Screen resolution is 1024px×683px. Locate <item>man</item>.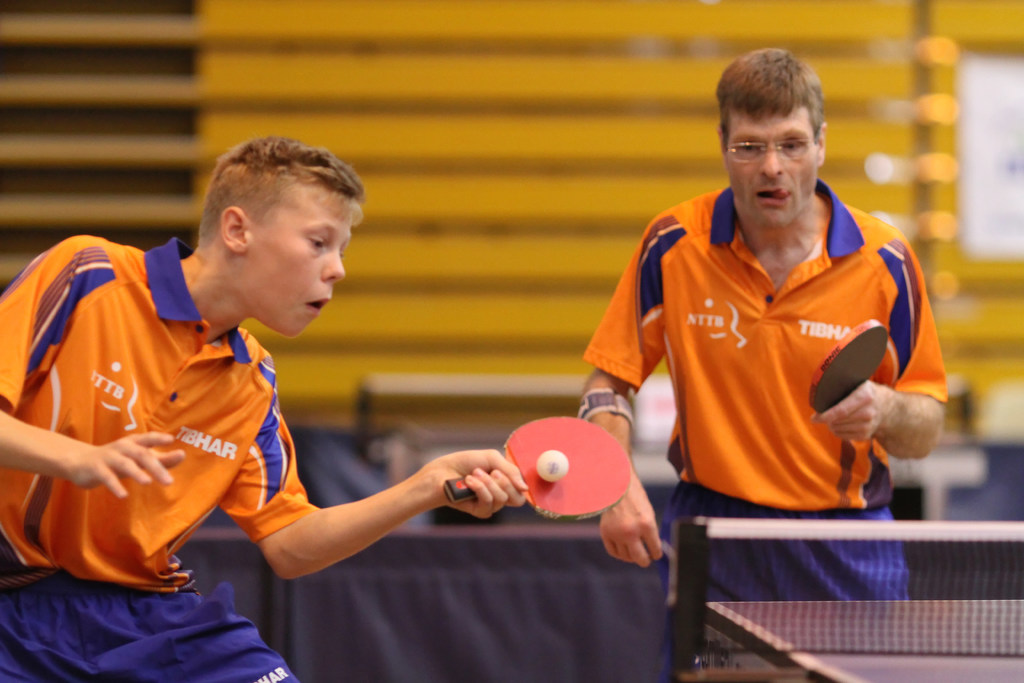
(563,45,950,682).
